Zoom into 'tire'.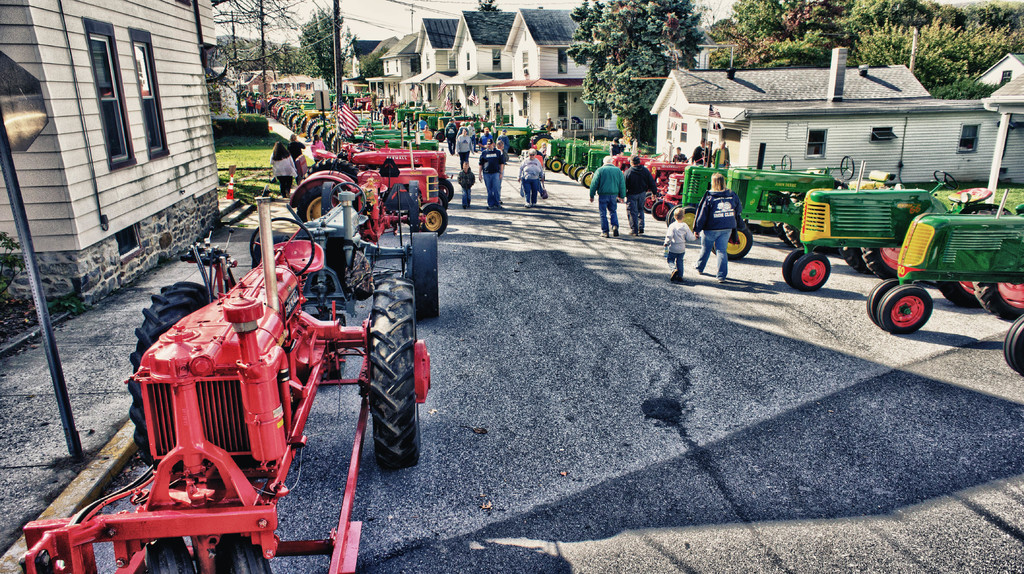
Zoom target: [x1=569, y1=164, x2=576, y2=178].
